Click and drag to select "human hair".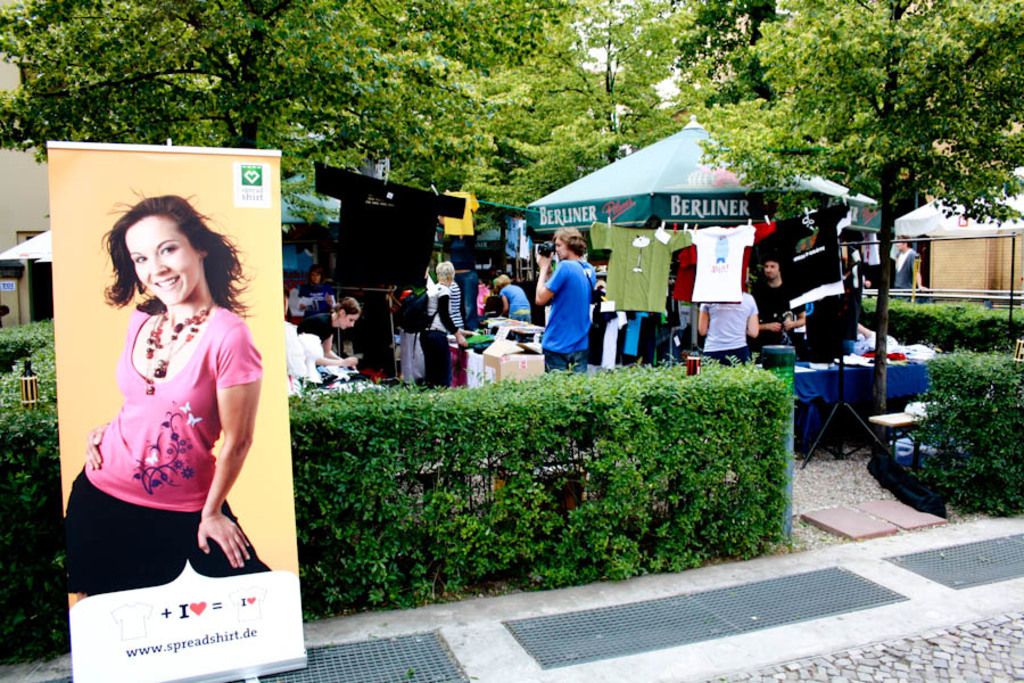
Selection: <box>82,182,228,335</box>.
